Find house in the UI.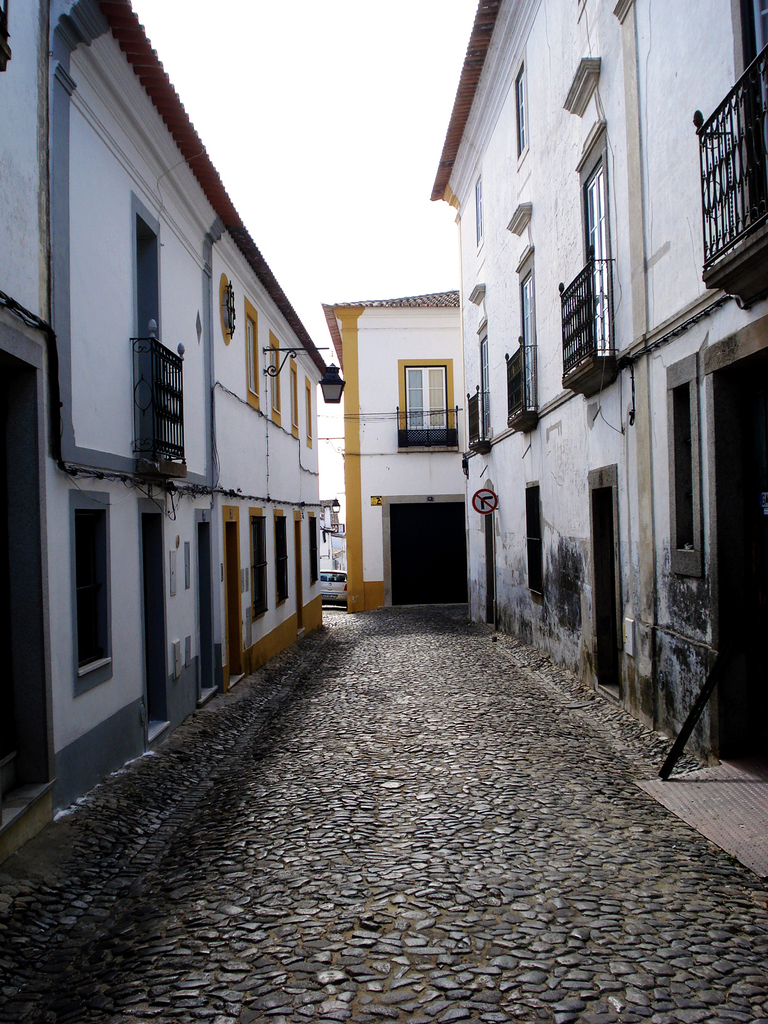
UI element at <box>427,0,767,797</box>.
